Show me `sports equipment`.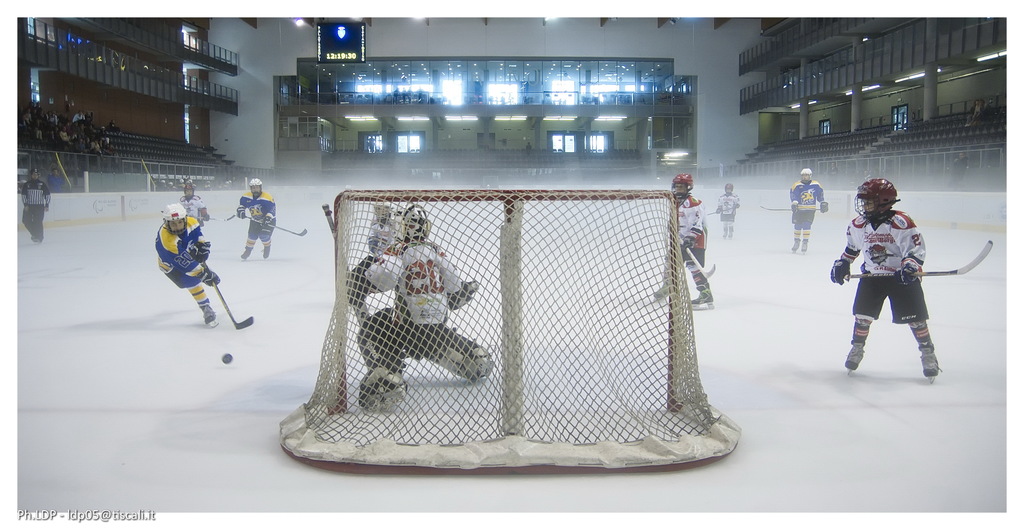
`sports equipment` is here: [830, 259, 851, 284].
